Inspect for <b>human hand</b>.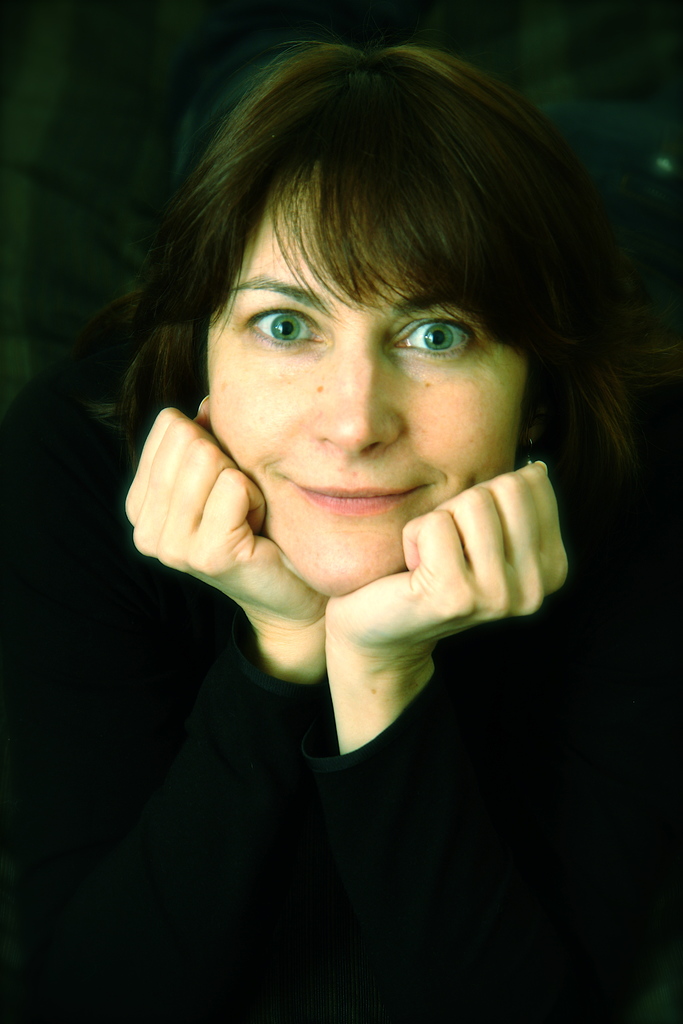
Inspection: l=293, t=469, r=563, b=705.
